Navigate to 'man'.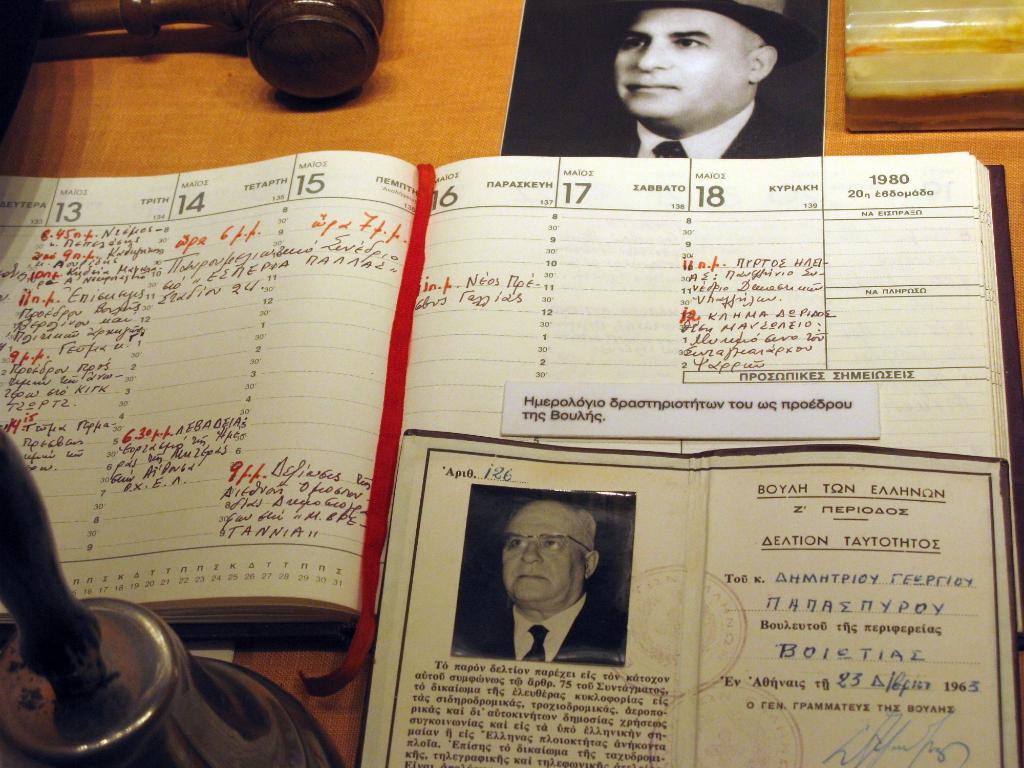
Navigation target: detection(459, 498, 628, 664).
